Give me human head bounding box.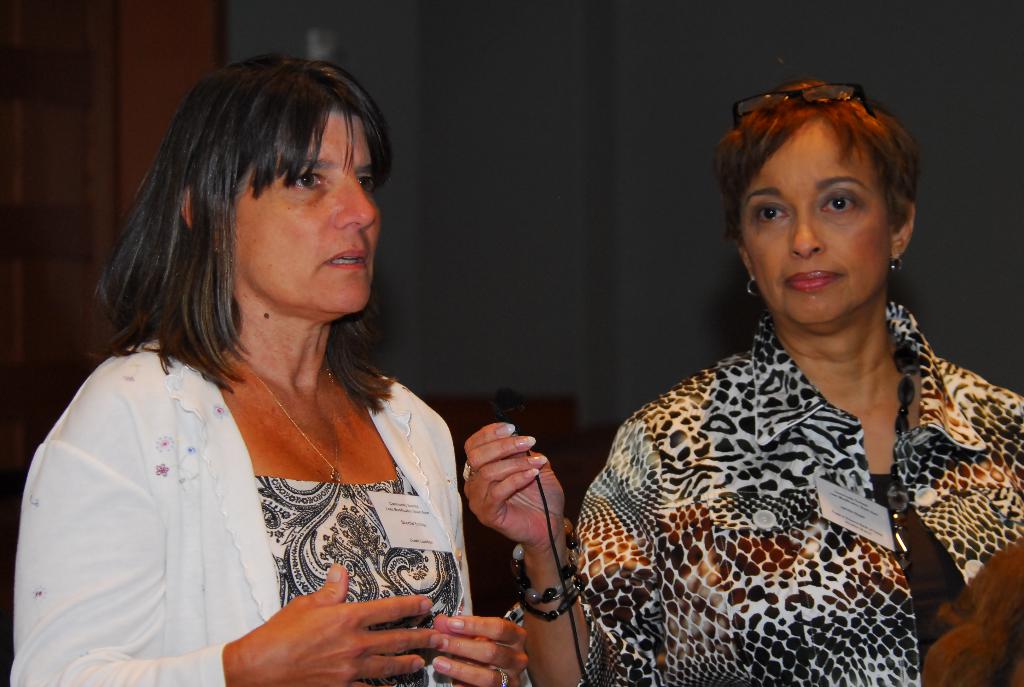
box(167, 56, 383, 315).
